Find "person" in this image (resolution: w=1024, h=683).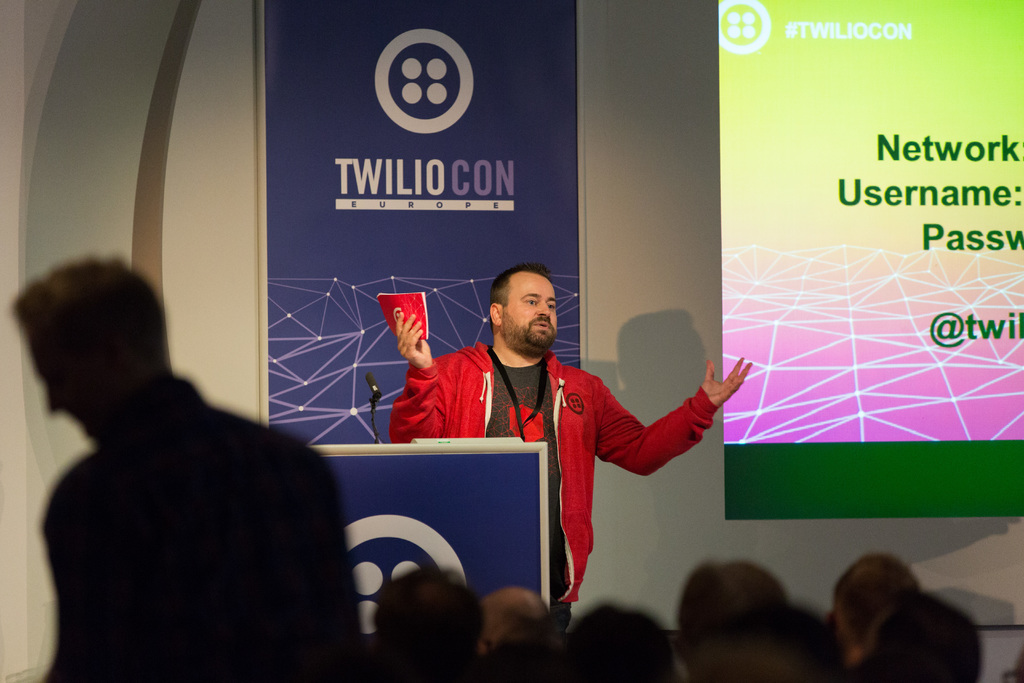
bbox=(348, 572, 472, 682).
